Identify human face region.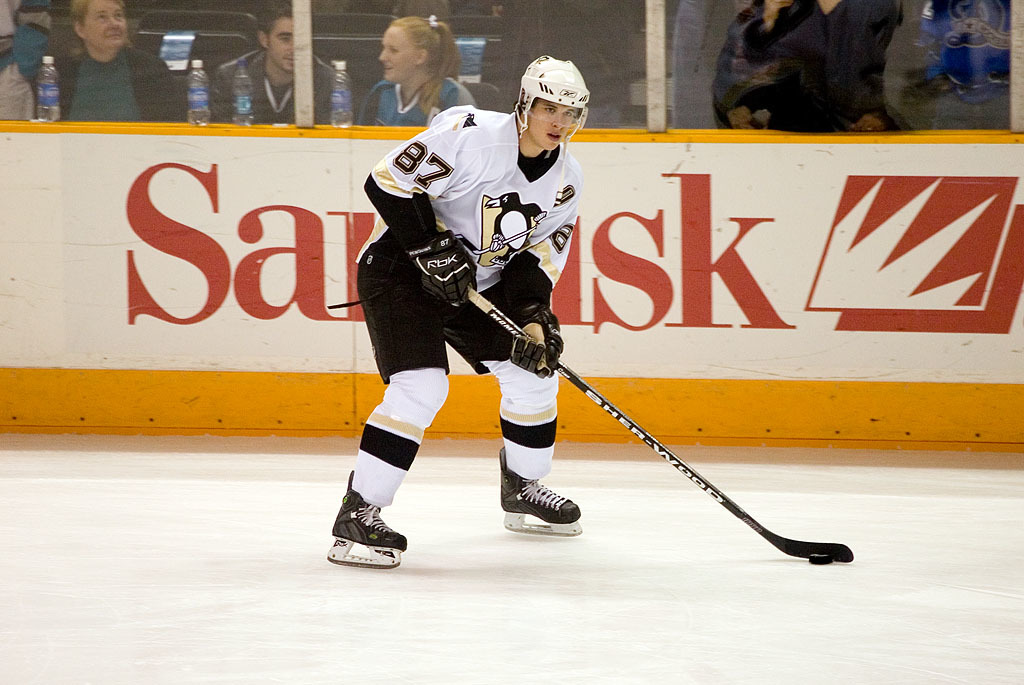
Region: {"left": 86, "top": 0, "right": 129, "bottom": 49}.
